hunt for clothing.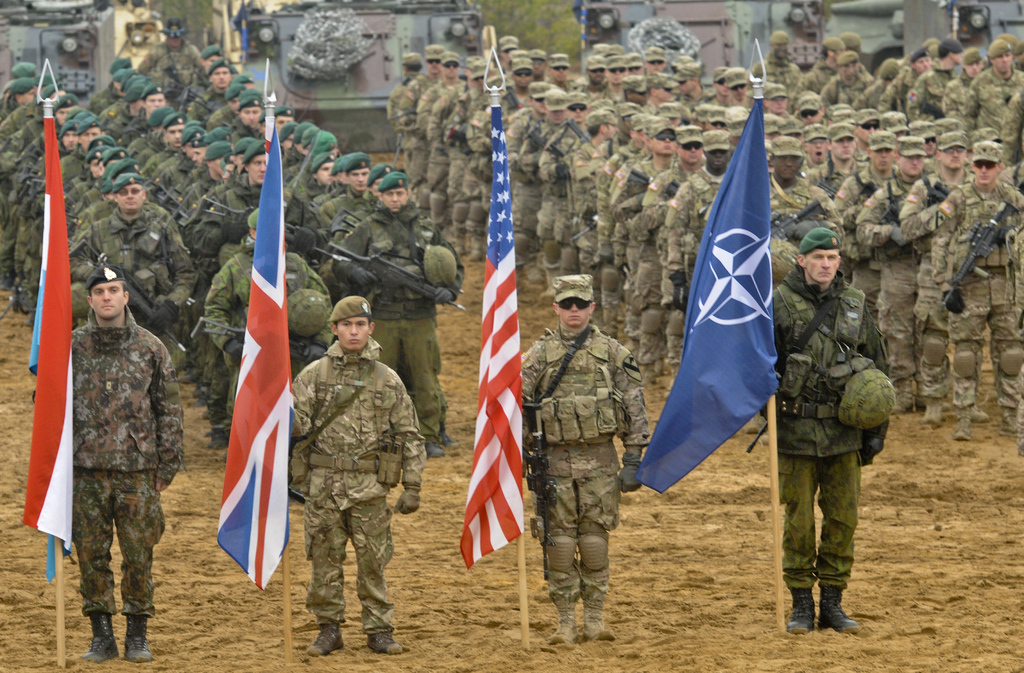
Hunted down at box=[667, 154, 726, 305].
